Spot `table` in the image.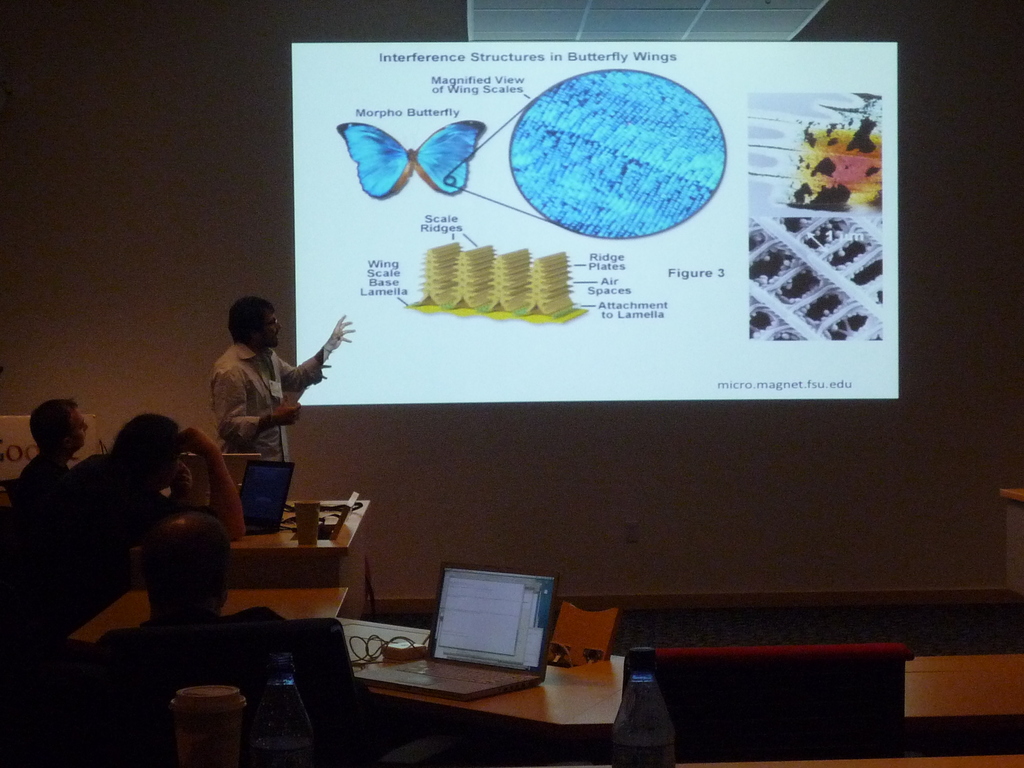
`table` found at 129,497,372,584.
